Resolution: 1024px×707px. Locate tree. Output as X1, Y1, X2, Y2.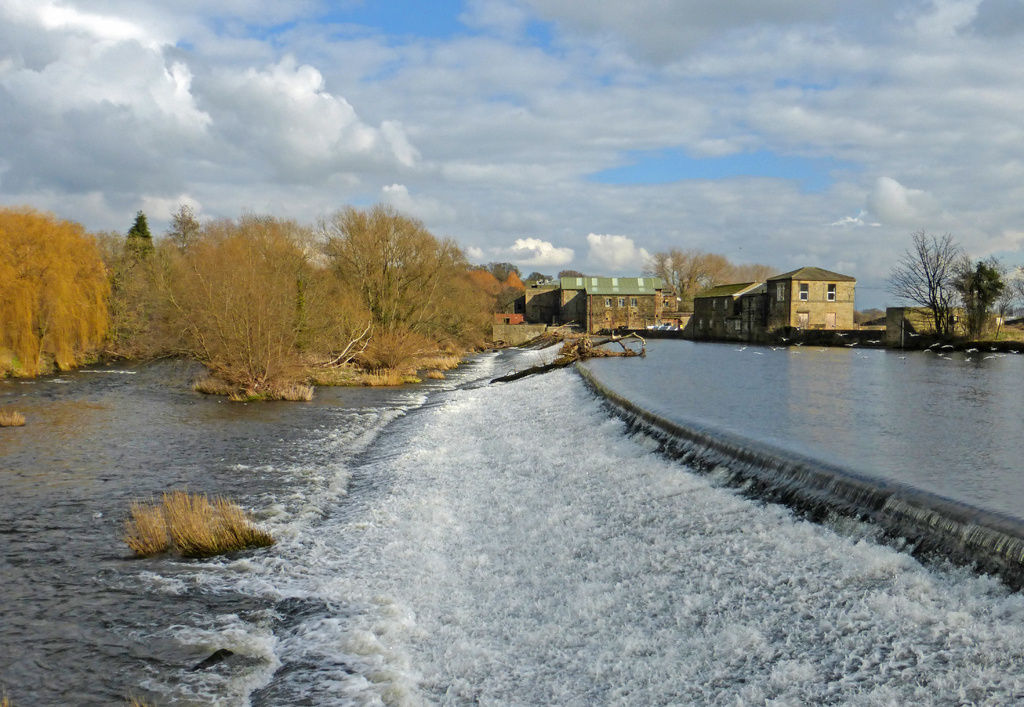
0, 205, 105, 387.
